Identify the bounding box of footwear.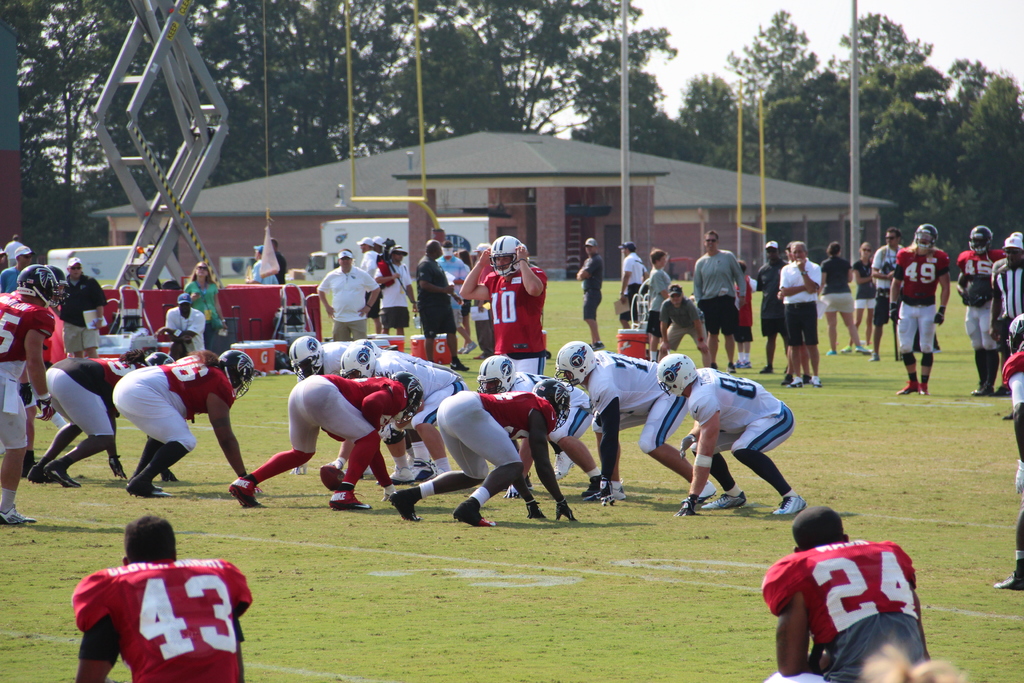
locate(417, 457, 436, 479).
